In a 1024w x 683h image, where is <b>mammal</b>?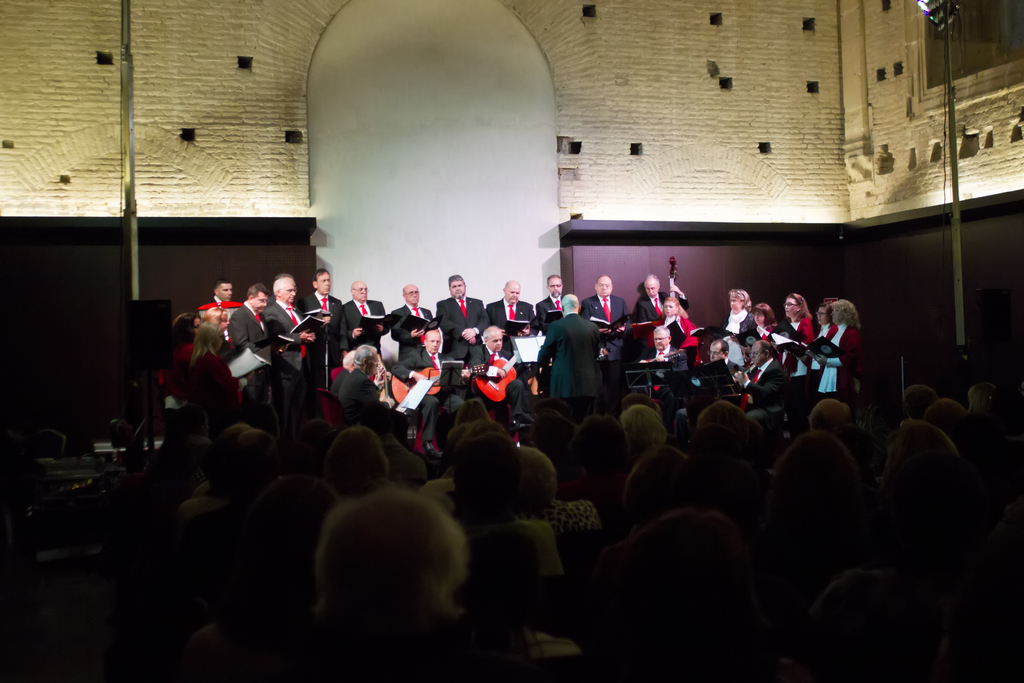
(436,272,485,347).
